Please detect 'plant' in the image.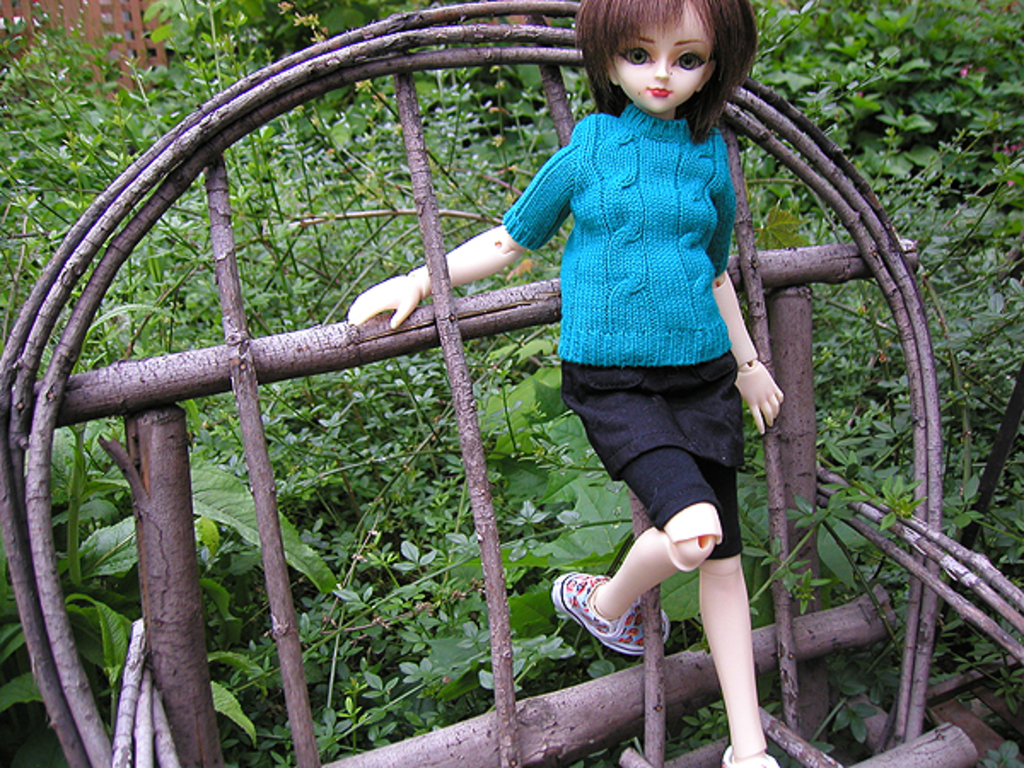
2,333,346,766.
